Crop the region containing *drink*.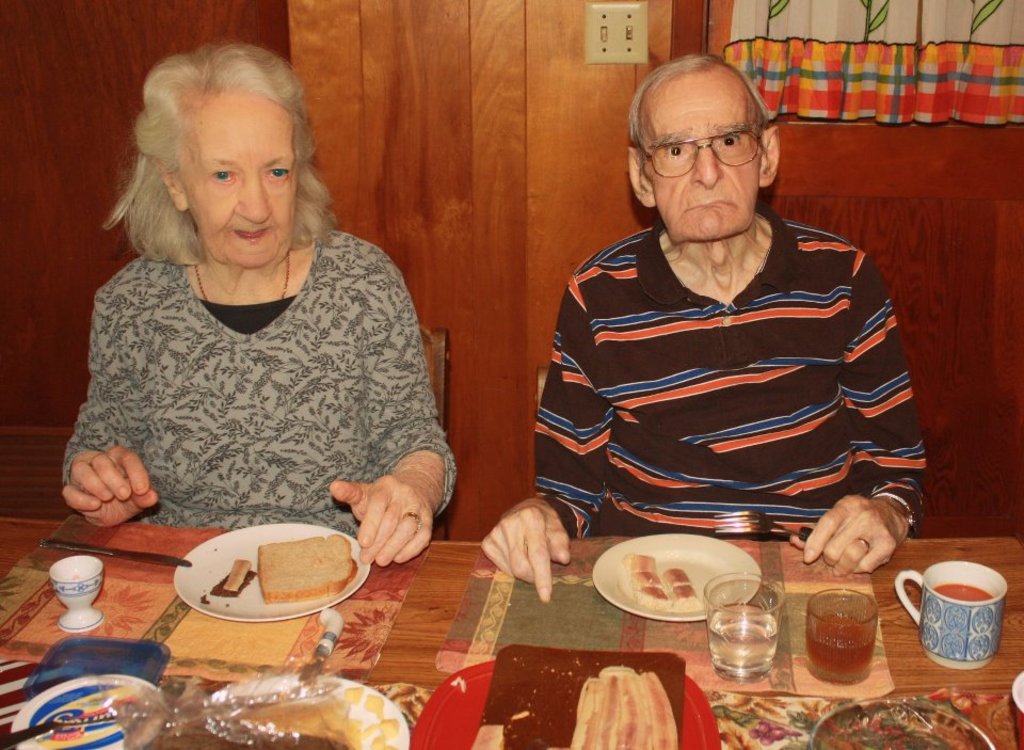
Crop region: 928/585/995/605.
